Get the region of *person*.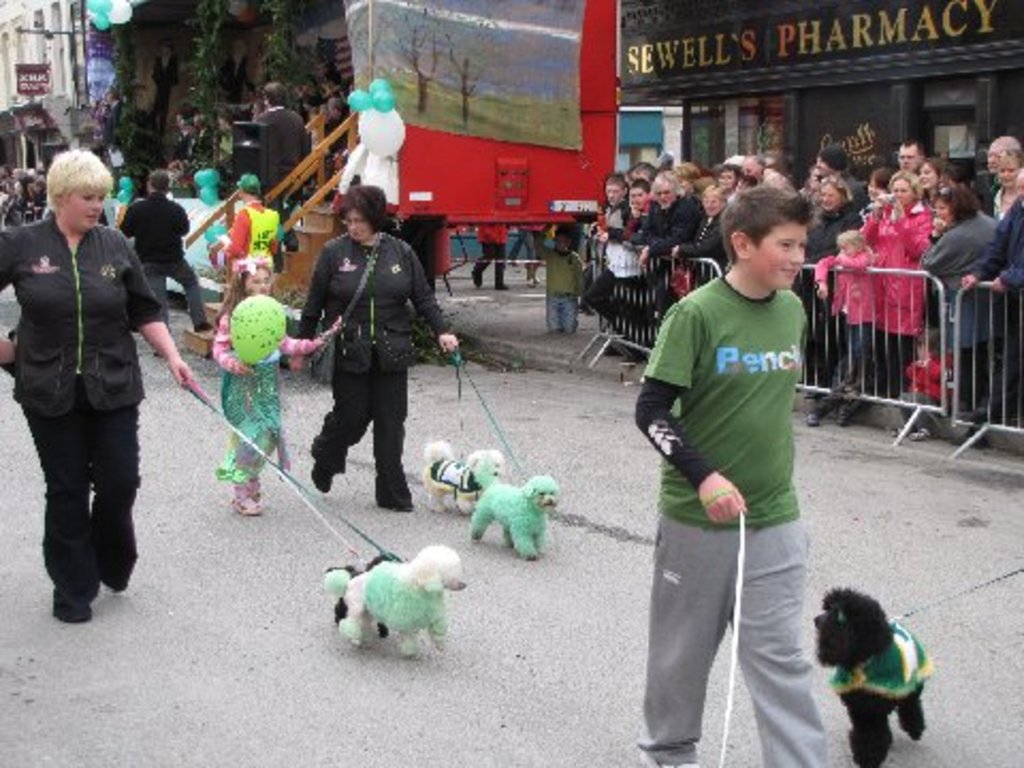
region(209, 258, 318, 516).
